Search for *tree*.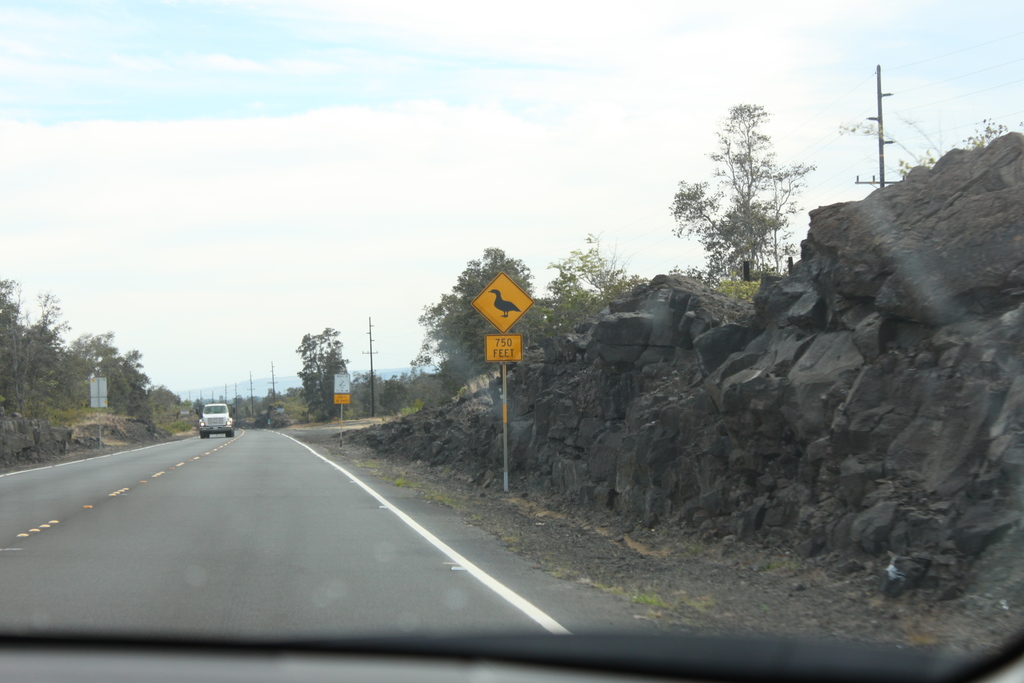
Found at region(409, 249, 551, 387).
